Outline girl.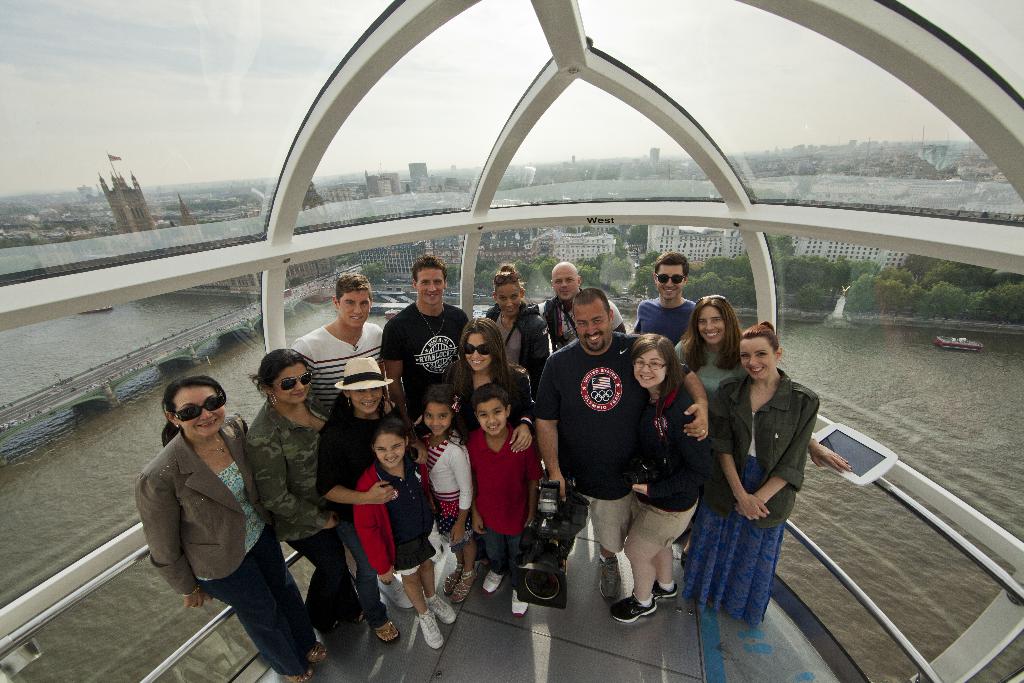
Outline: [left=140, top=379, right=307, bottom=682].
